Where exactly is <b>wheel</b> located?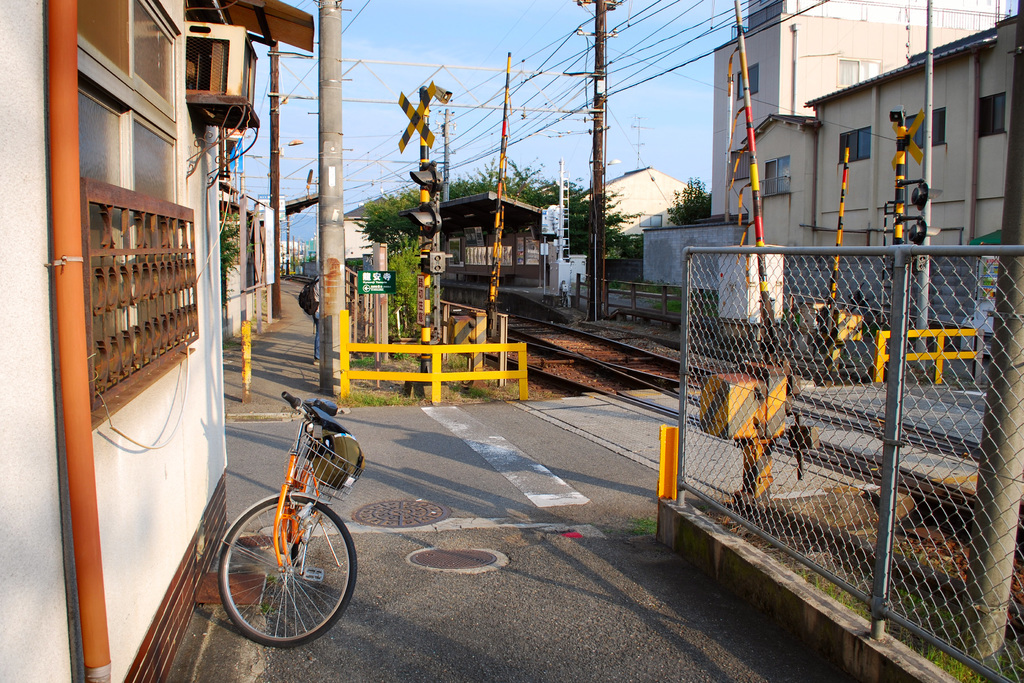
Its bounding box is x1=292 y1=527 x2=311 y2=566.
